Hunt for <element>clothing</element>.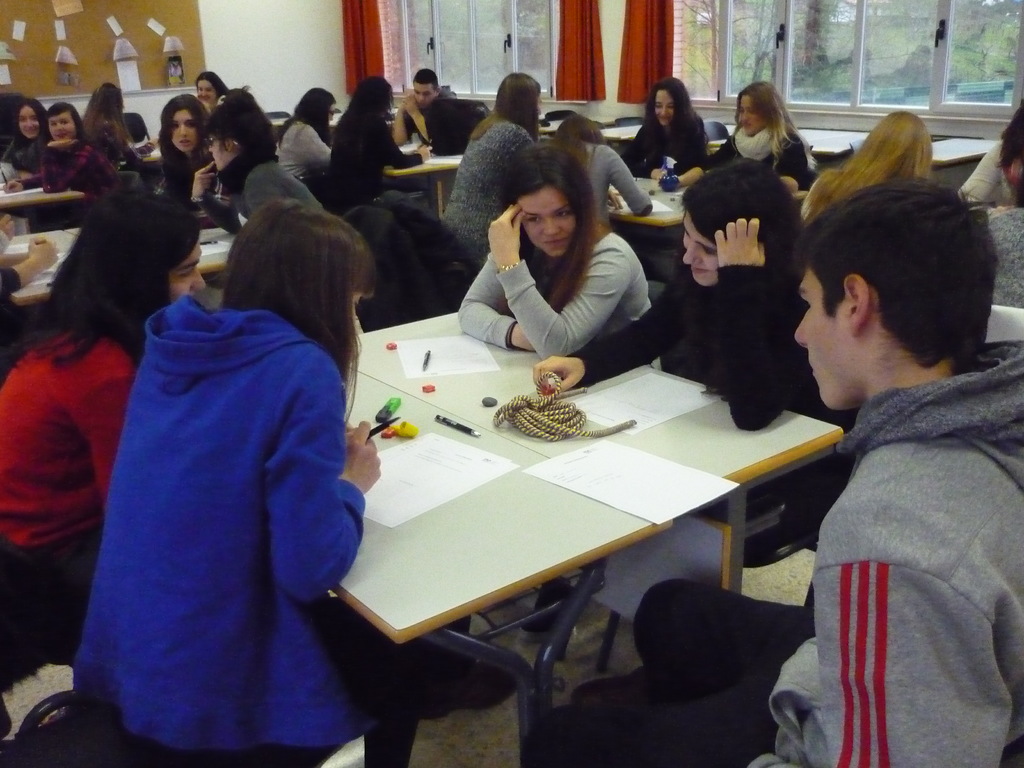
Hunted down at pyautogui.locateOnScreen(62, 230, 388, 759).
